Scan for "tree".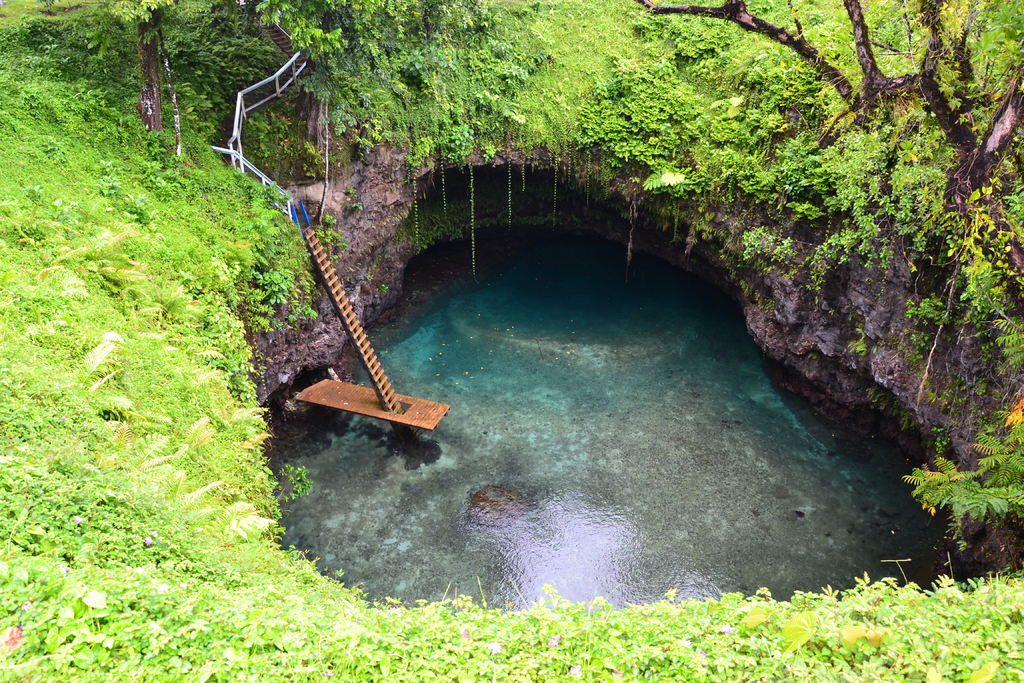
Scan result: Rect(249, 0, 418, 154).
